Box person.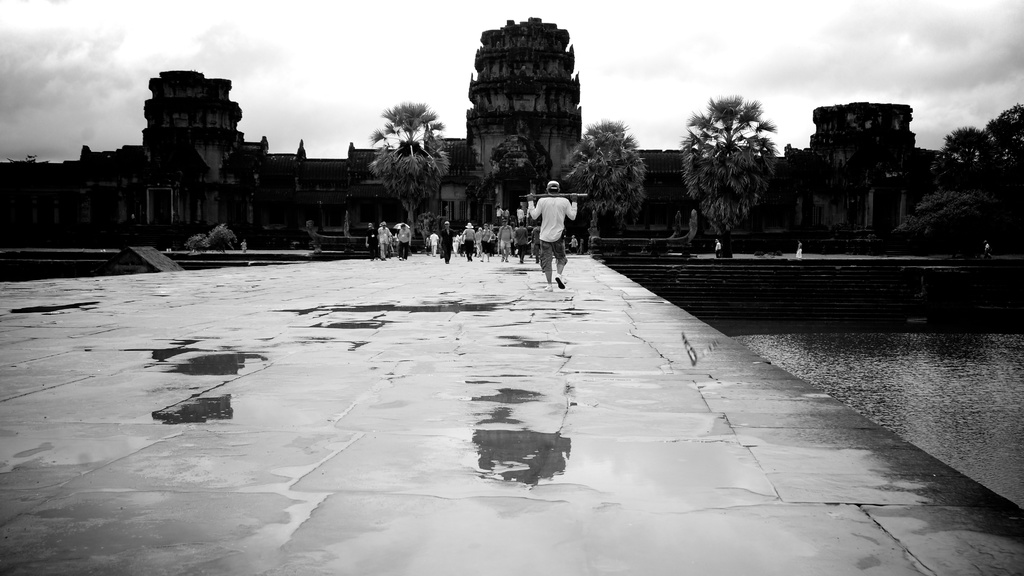
x1=714 y1=237 x2=723 y2=257.
